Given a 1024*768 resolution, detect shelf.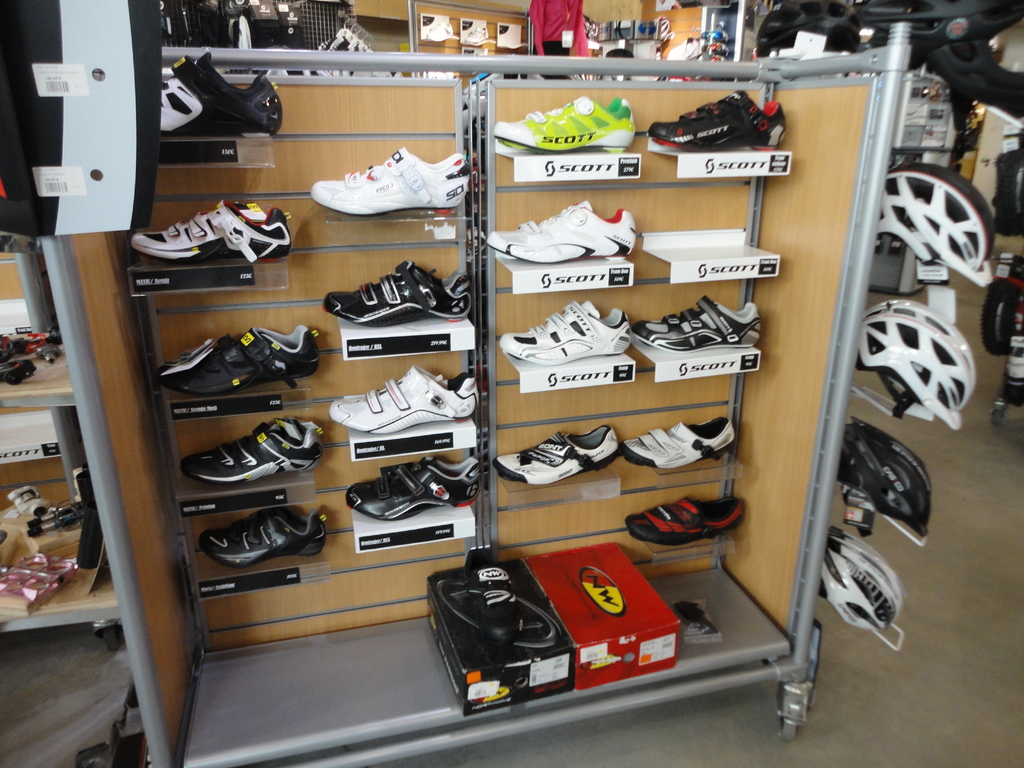
Rect(117, 155, 463, 276).
